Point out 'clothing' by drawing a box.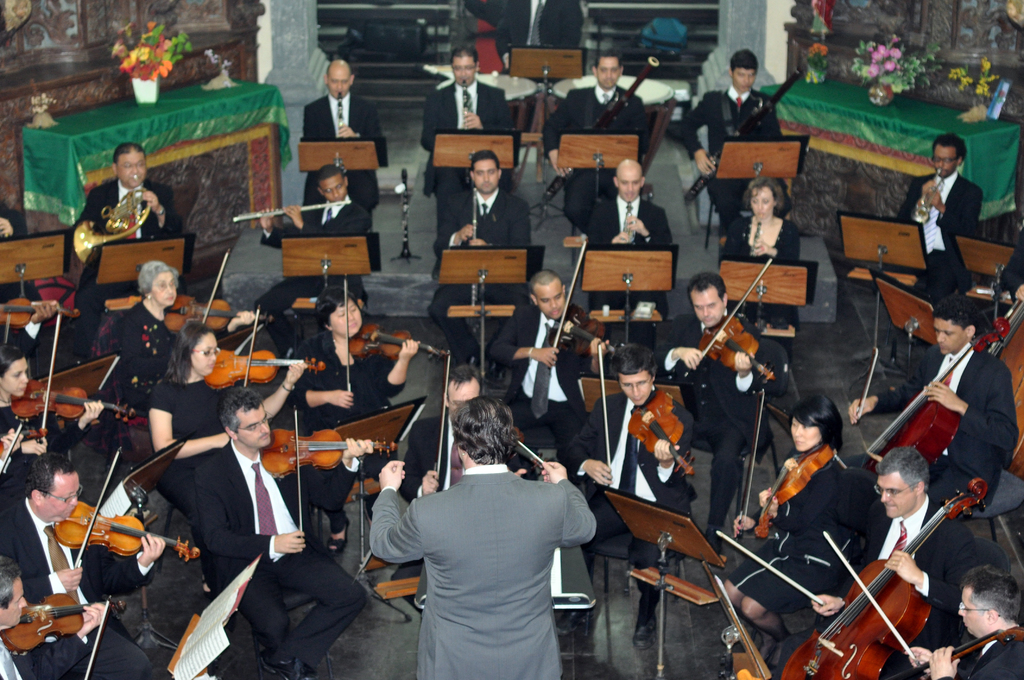
{"left": 947, "top": 608, "right": 1011, "bottom": 679}.
